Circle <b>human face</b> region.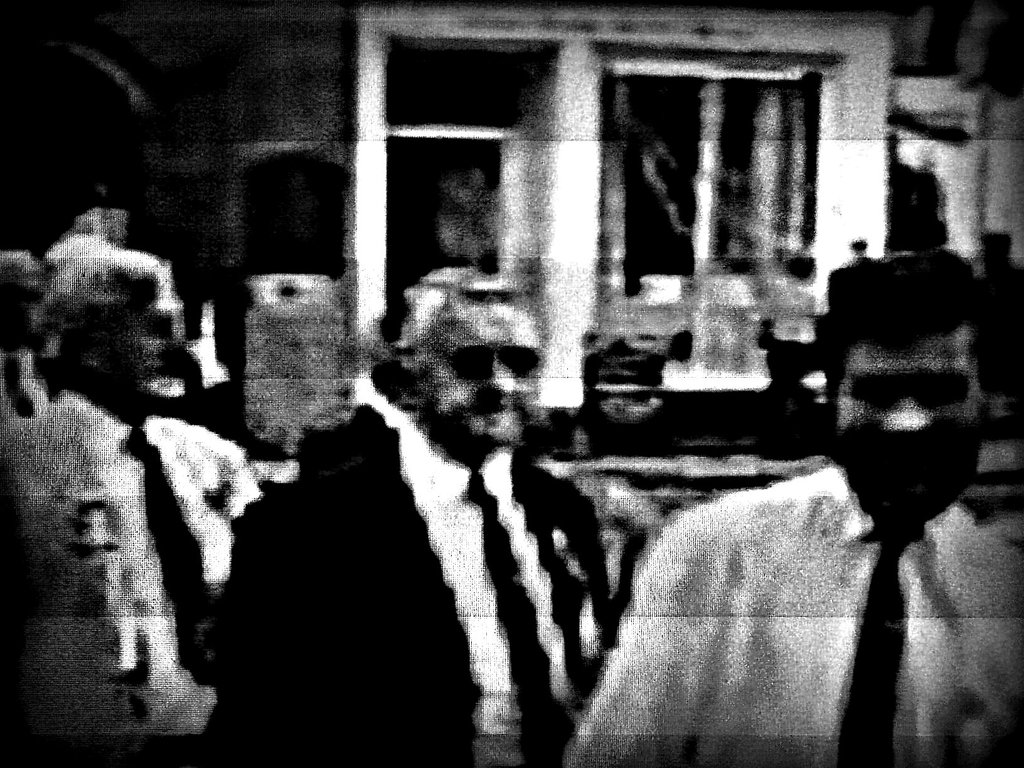
Region: box=[835, 319, 984, 522].
